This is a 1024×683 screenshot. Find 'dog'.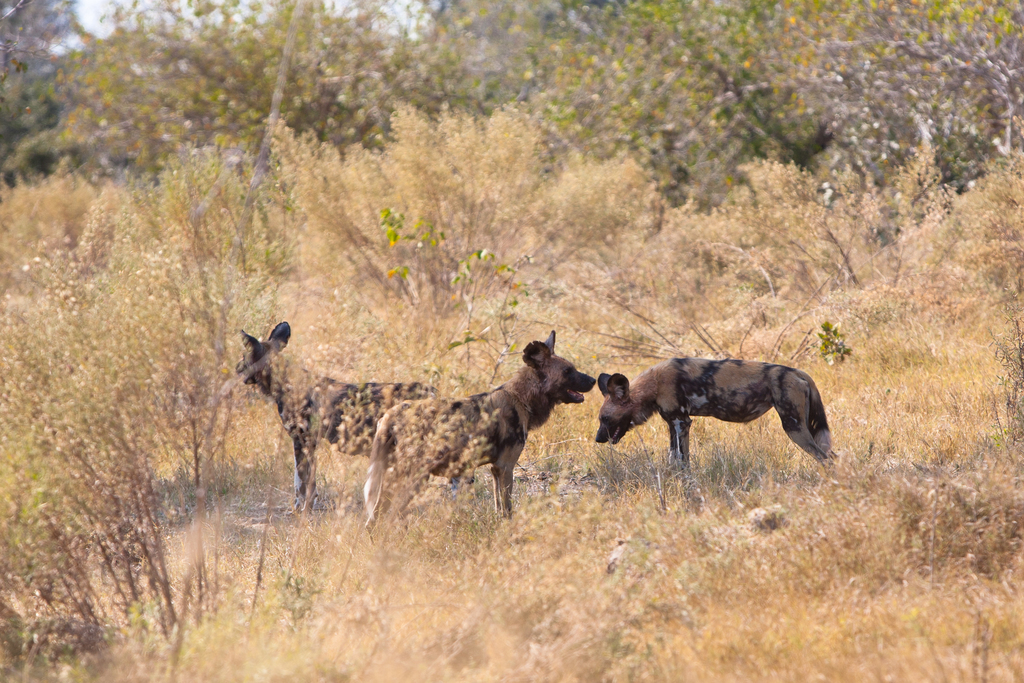
Bounding box: detection(228, 320, 454, 526).
